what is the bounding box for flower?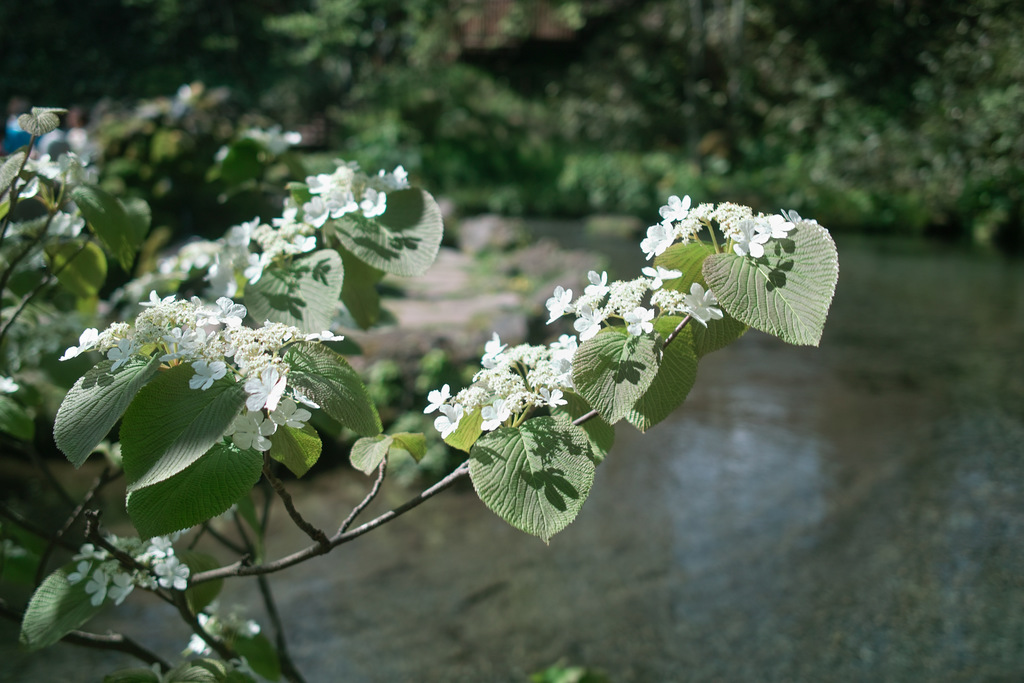
bbox(731, 223, 778, 265).
